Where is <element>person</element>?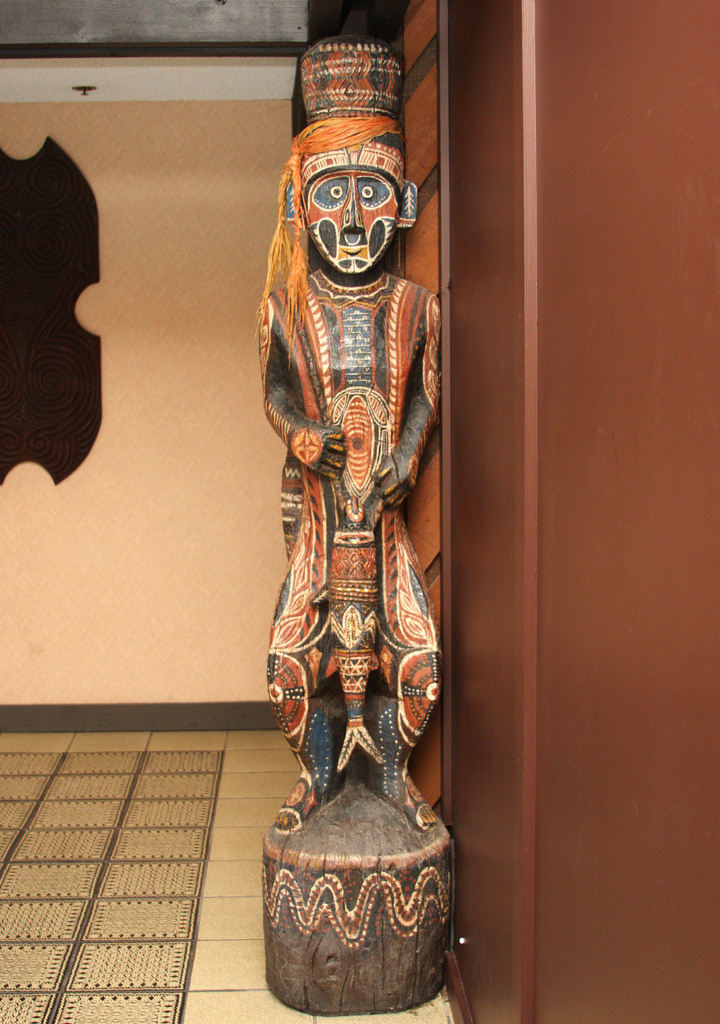
bbox=[262, 35, 449, 824].
